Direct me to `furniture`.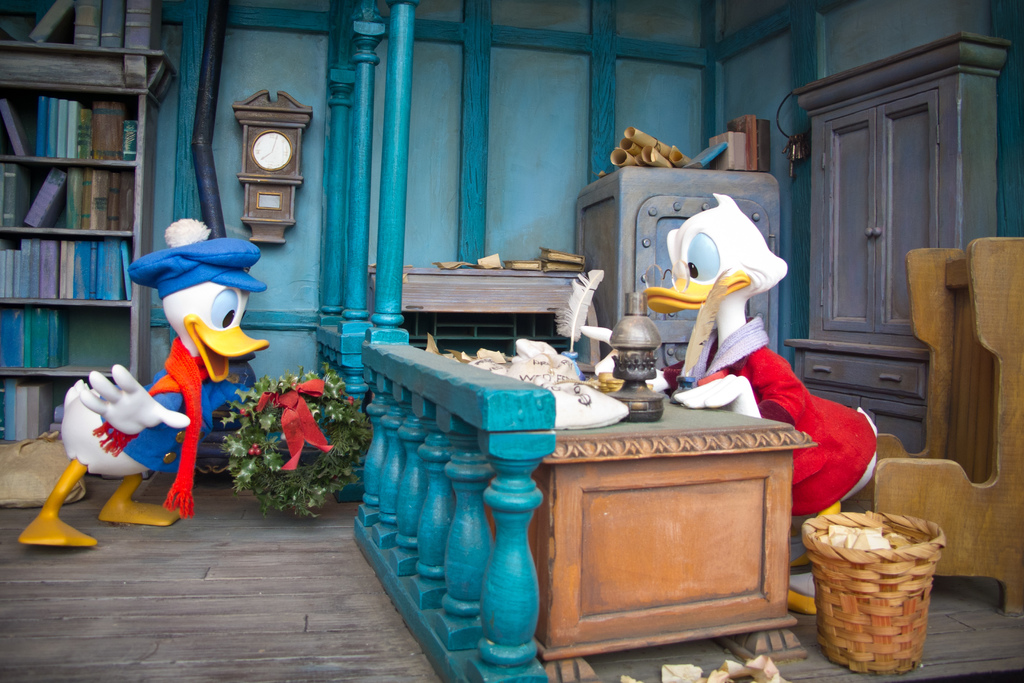
Direction: Rect(575, 168, 778, 369).
